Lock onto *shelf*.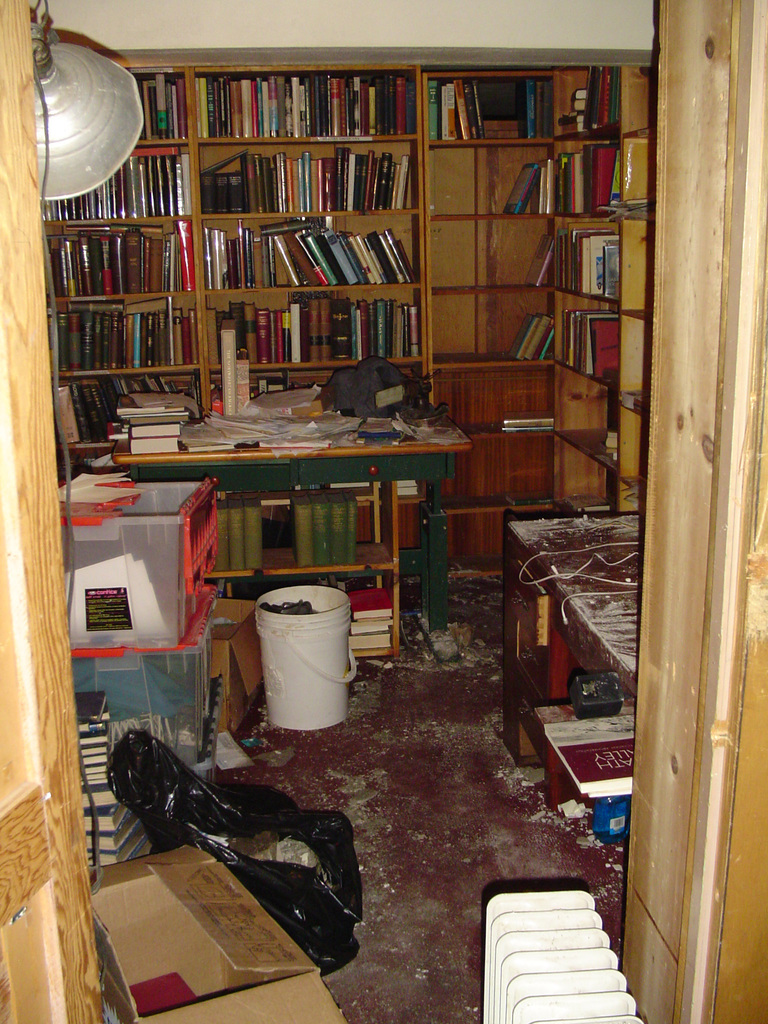
Locked: rect(618, 61, 655, 144).
